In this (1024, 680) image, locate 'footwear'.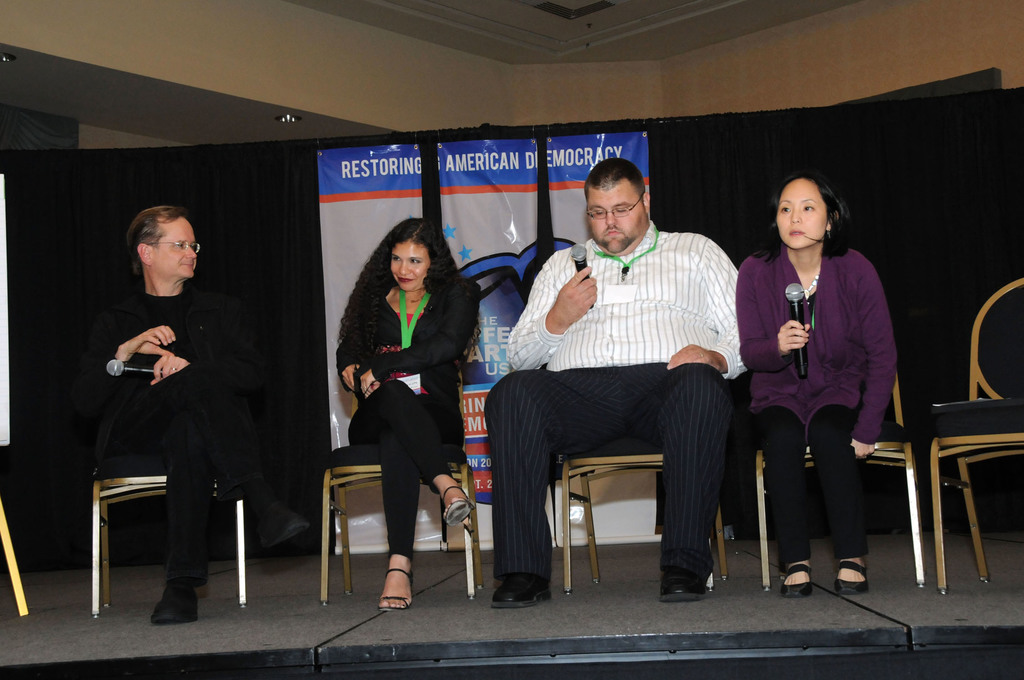
Bounding box: box=[491, 572, 550, 610].
